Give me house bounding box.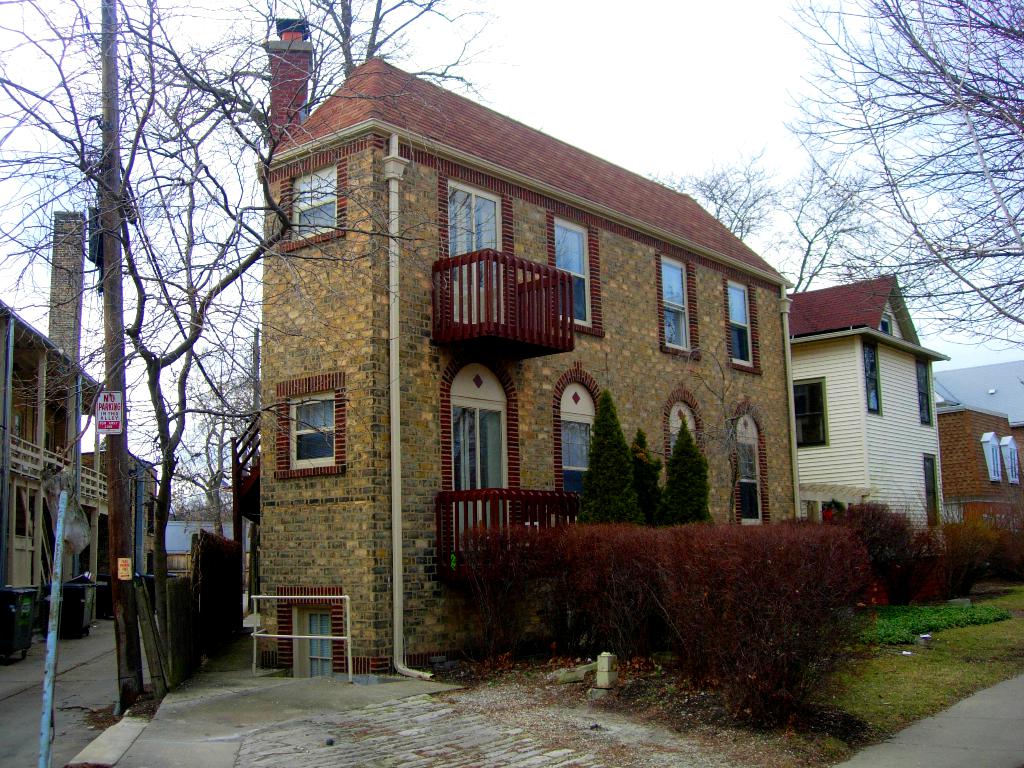
x1=76 y1=454 x2=164 y2=616.
